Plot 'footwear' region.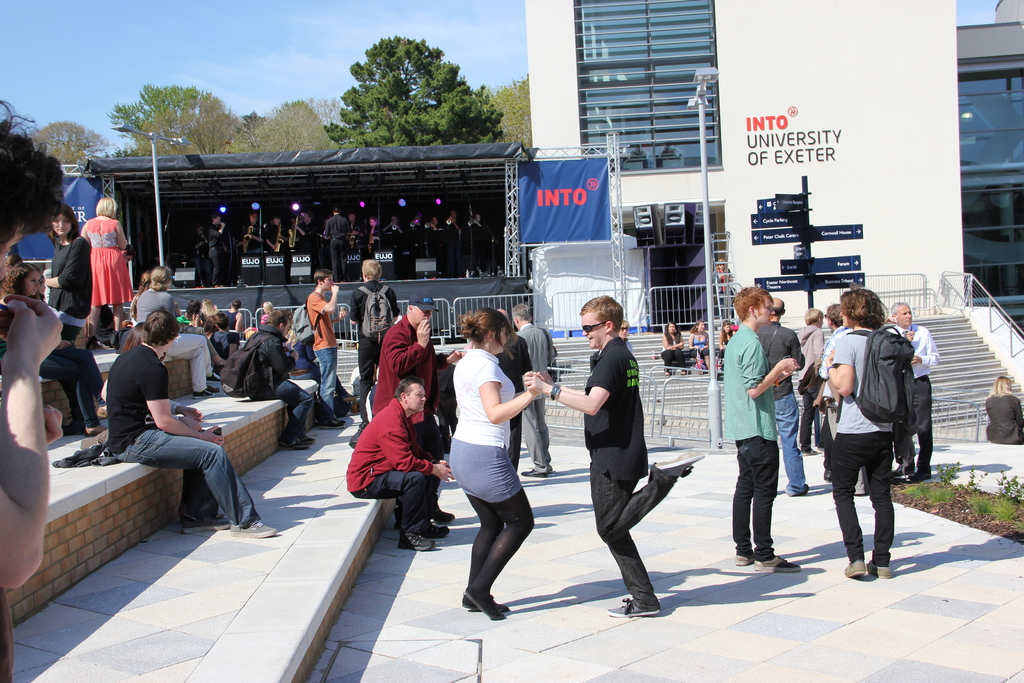
Plotted at (209, 384, 220, 392).
